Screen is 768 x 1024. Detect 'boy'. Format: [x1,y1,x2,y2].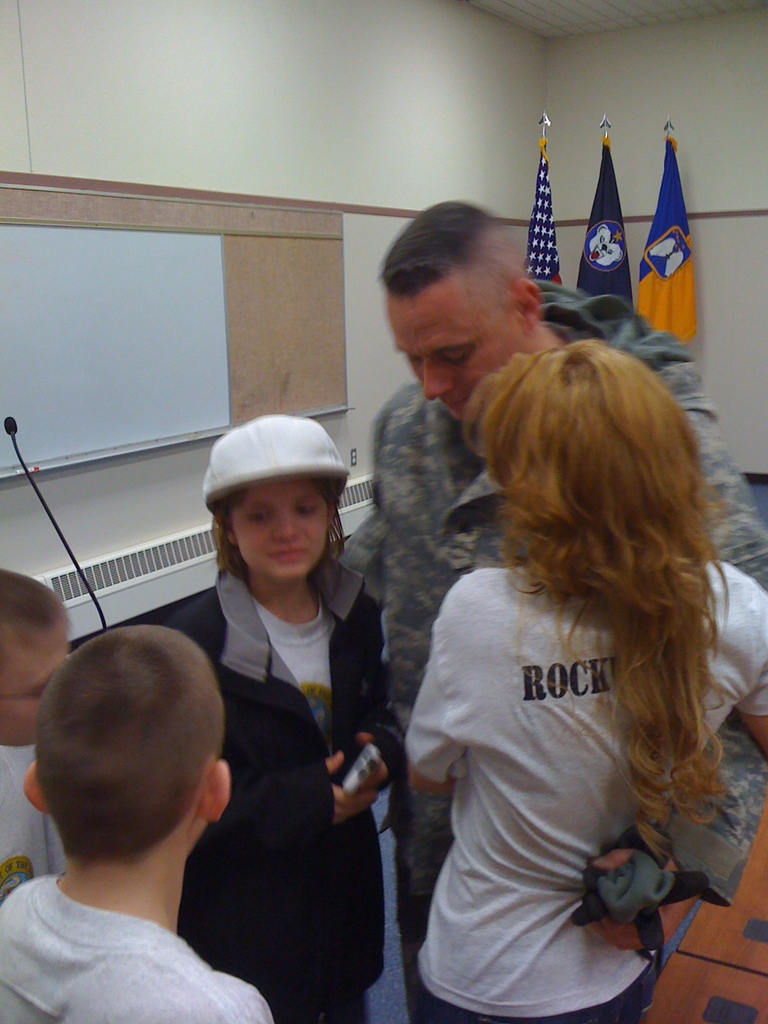
[0,550,79,904].
